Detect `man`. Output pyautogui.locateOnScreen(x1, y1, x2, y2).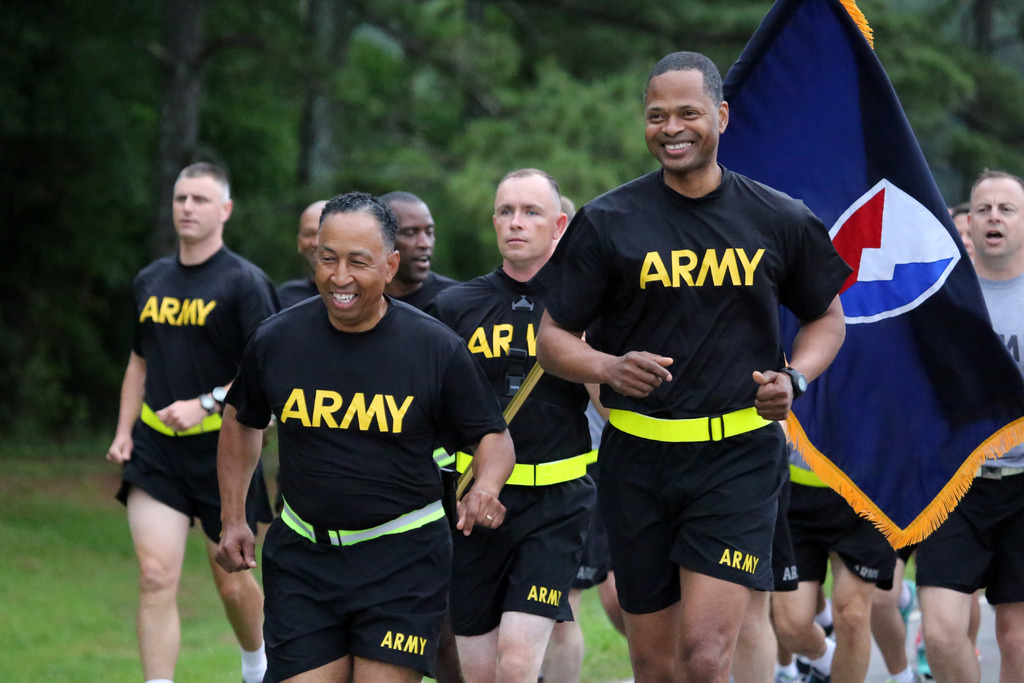
pyautogui.locateOnScreen(902, 174, 1023, 682).
